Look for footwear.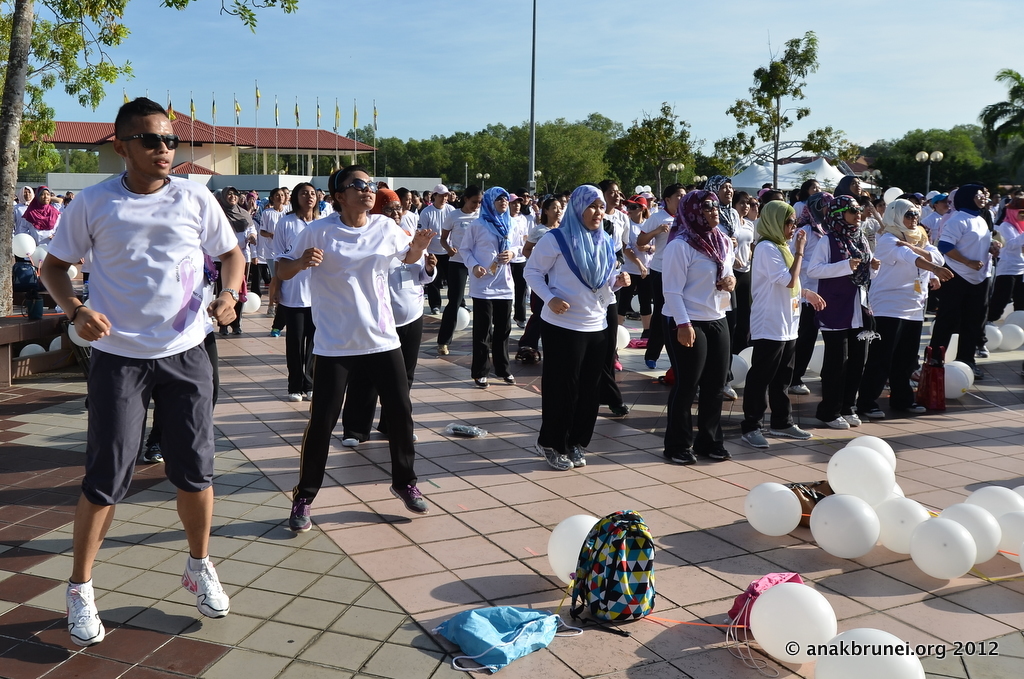
Found: [898, 398, 927, 415].
